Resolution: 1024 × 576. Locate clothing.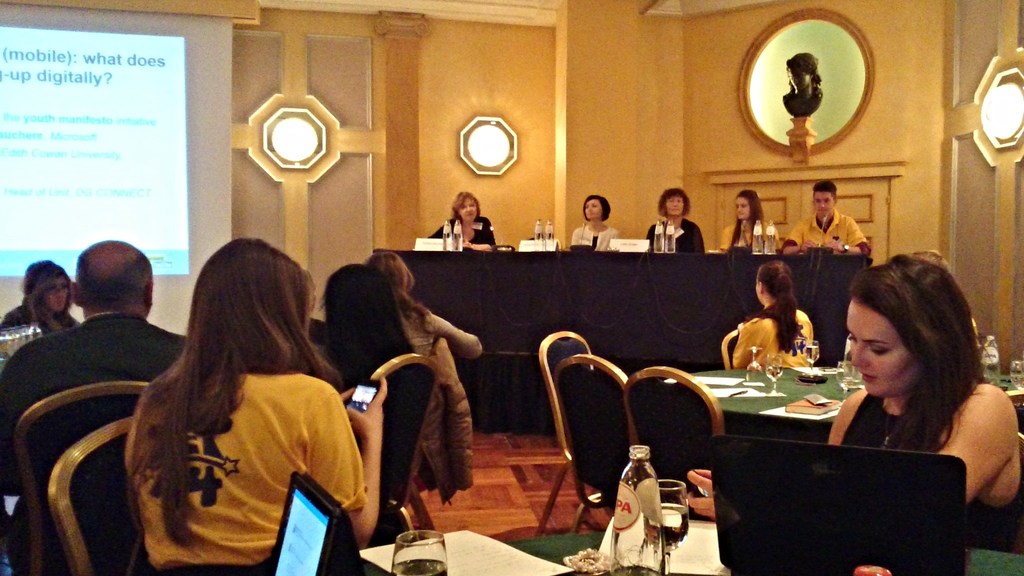
786, 211, 867, 252.
